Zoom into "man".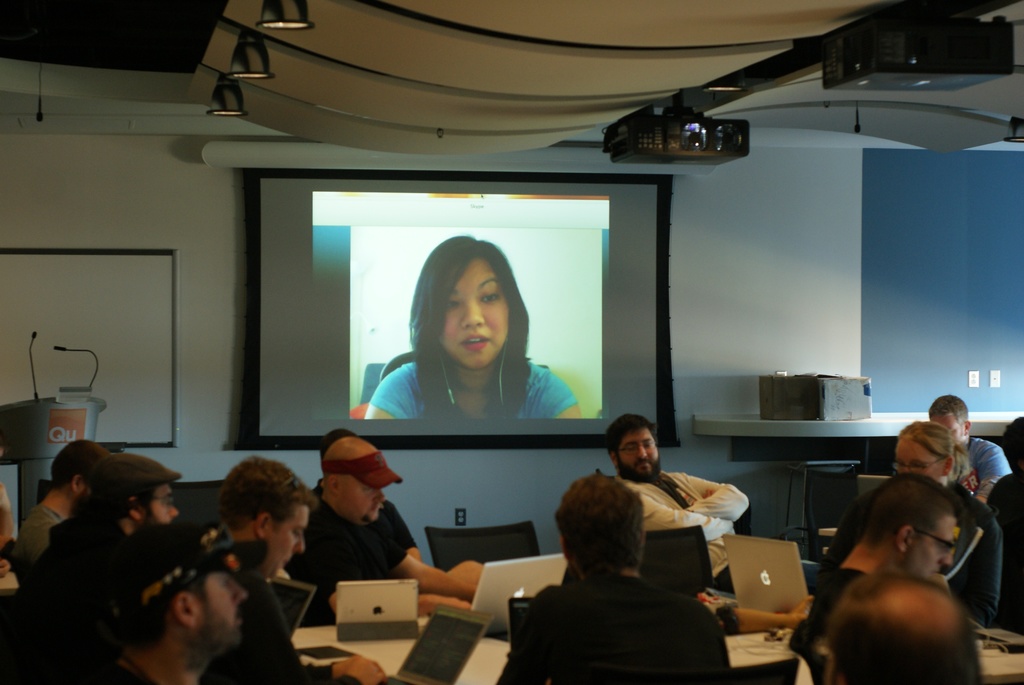
Zoom target: region(299, 436, 485, 620).
